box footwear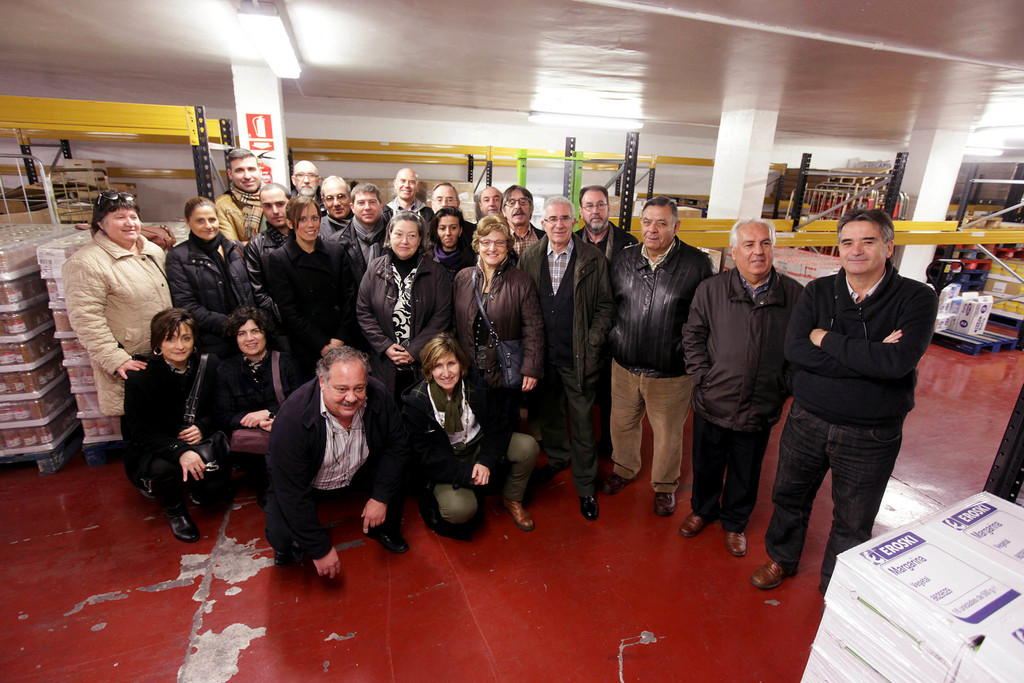
751, 554, 783, 589
